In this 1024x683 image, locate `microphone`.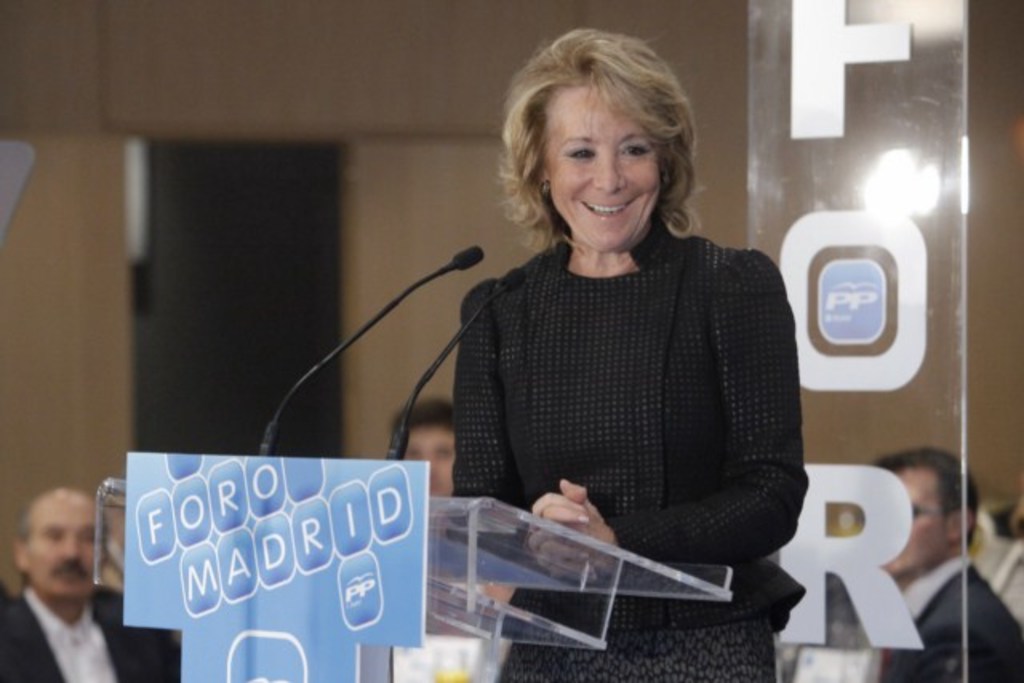
Bounding box: <bbox>448, 243, 486, 269</bbox>.
